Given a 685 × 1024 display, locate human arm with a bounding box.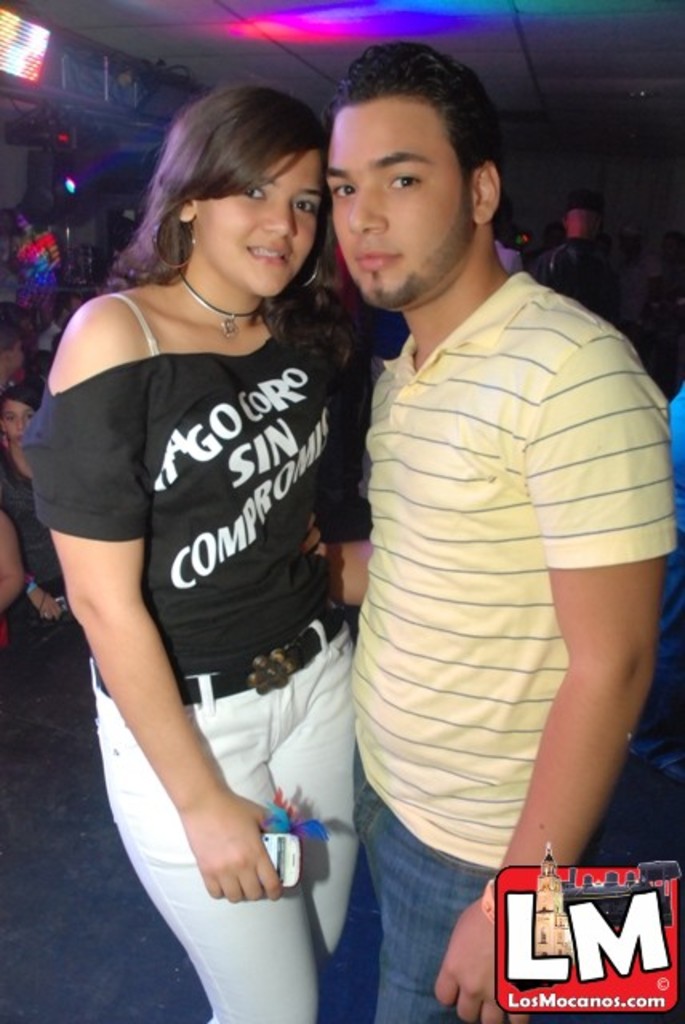
Located: BBox(50, 458, 294, 958).
